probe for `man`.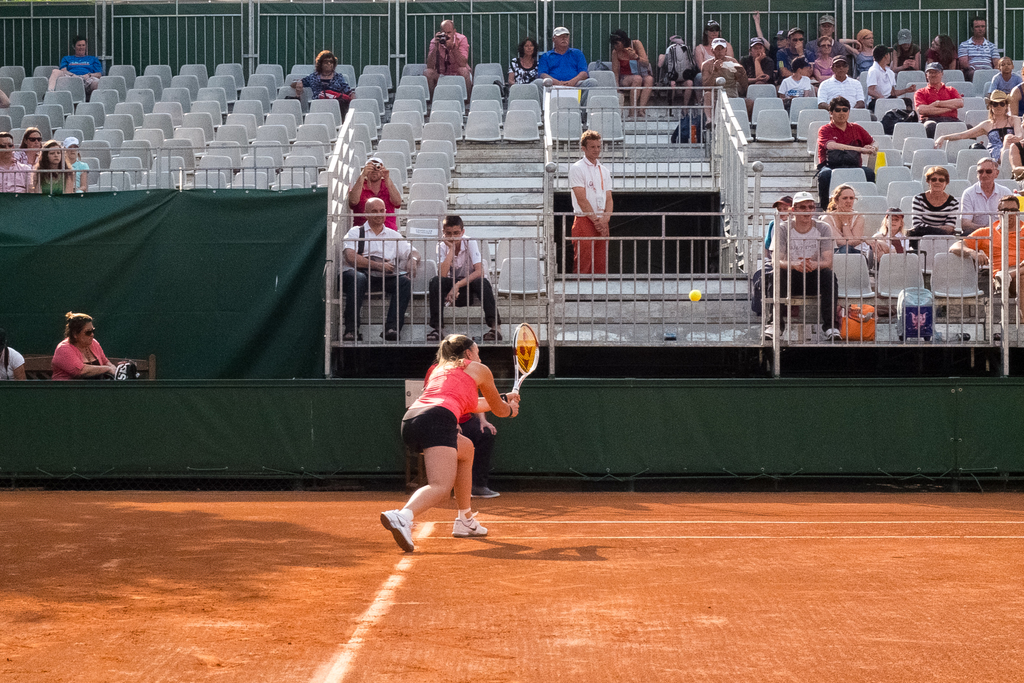
Probe result: box=[0, 131, 31, 194].
